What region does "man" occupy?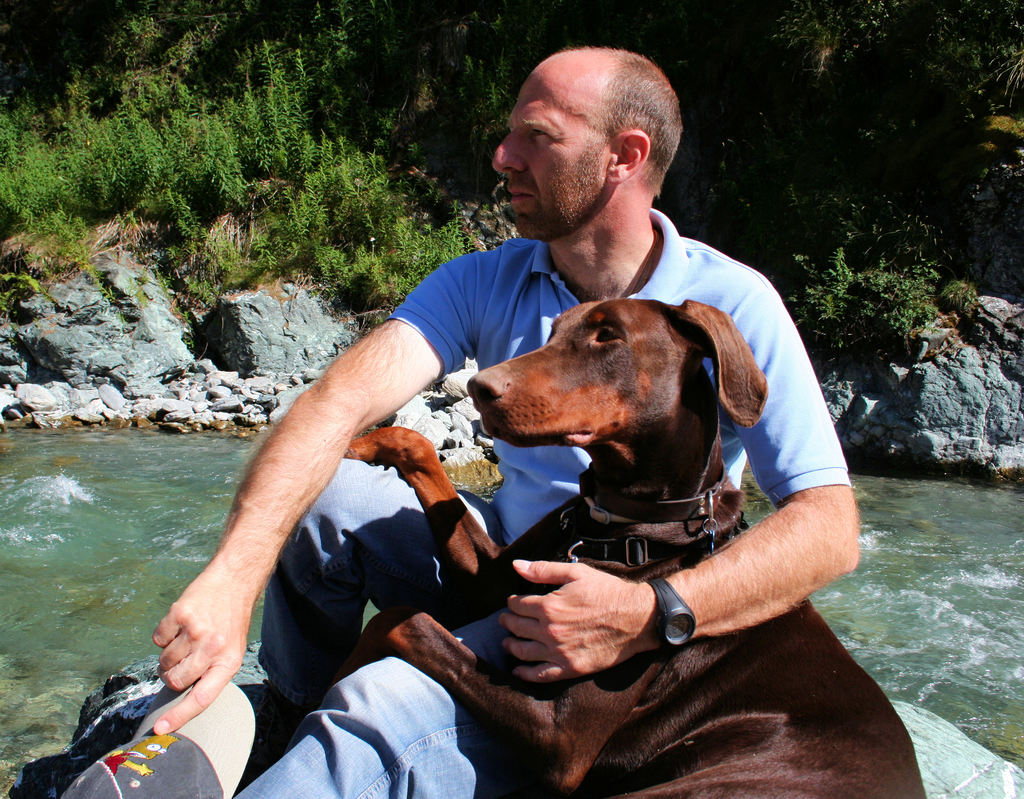
rect(241, 138, 871, 757).
